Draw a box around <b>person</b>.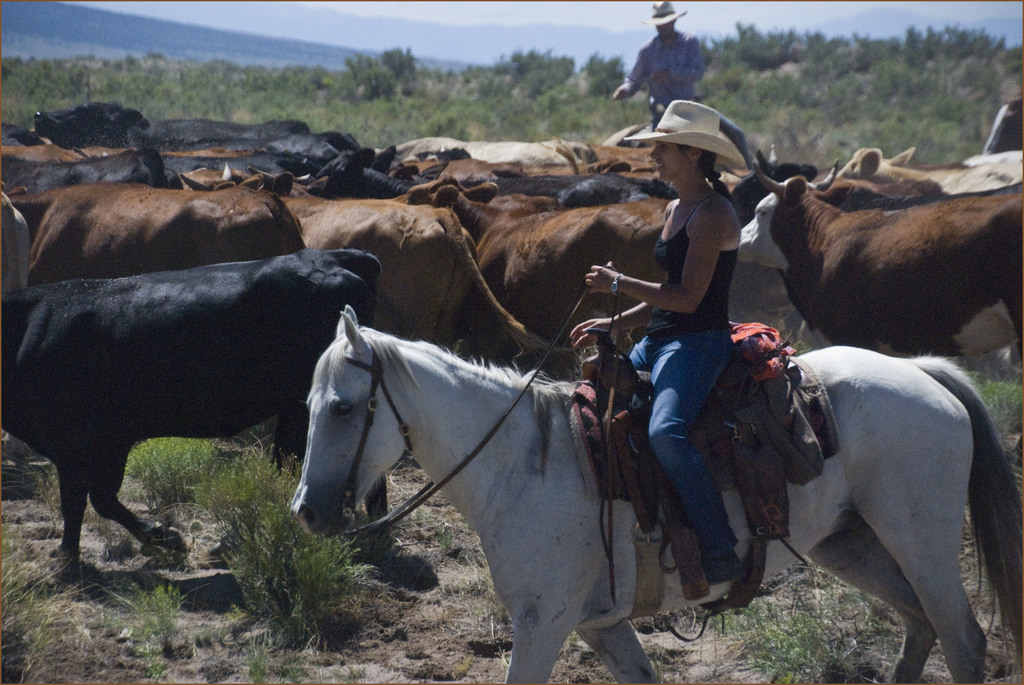
<box>614,90,792,542</box>.
